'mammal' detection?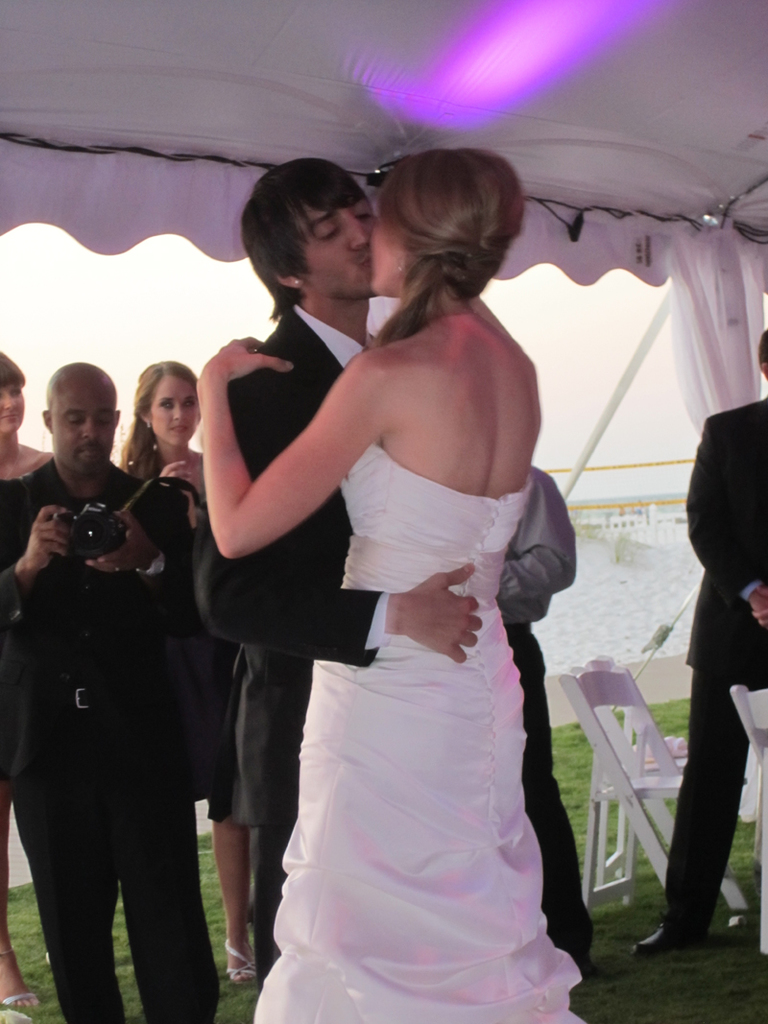
<box>190,160,479,986</box>
